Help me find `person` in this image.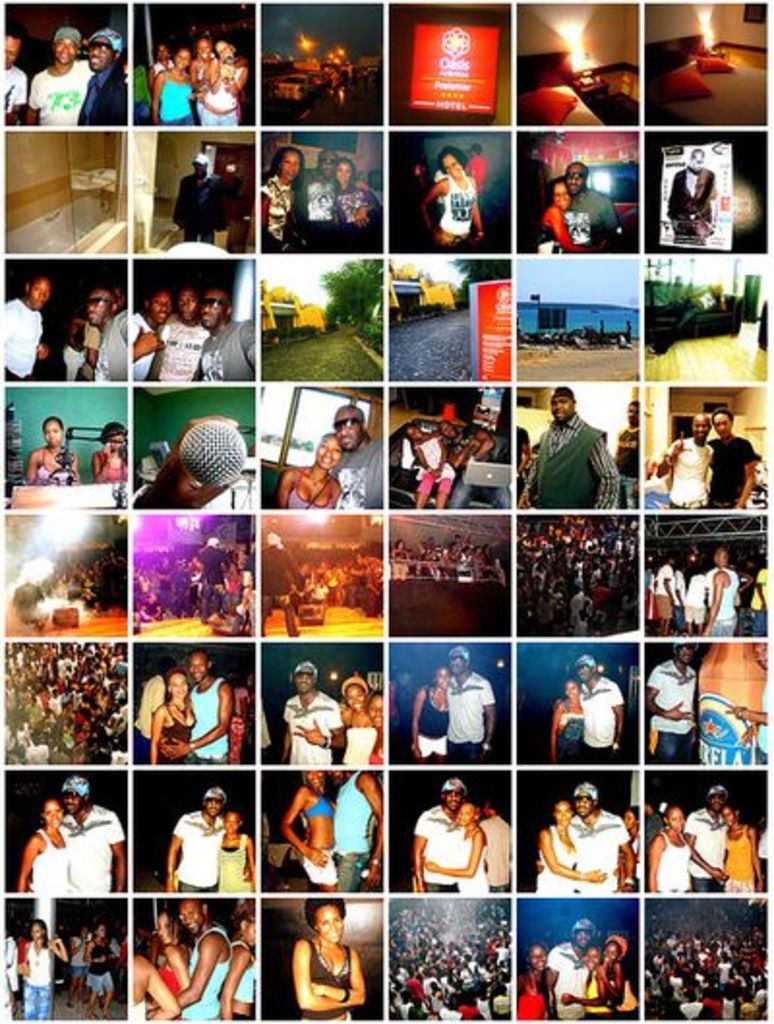
Found it: BBox(339, 145, 389, 263).
